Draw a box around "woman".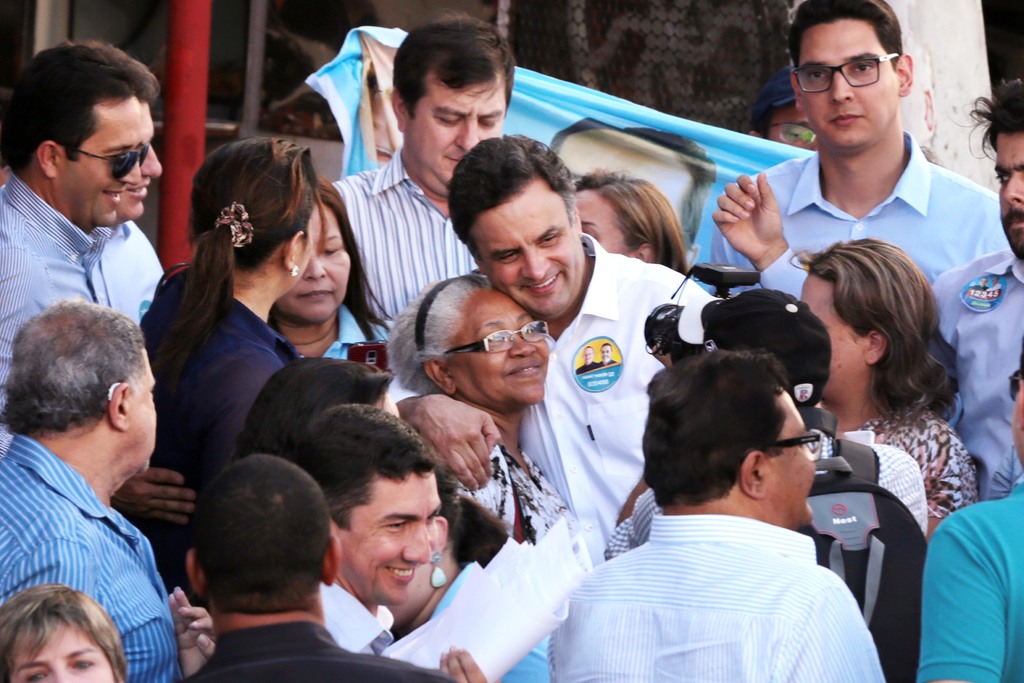
select_region(113, 181, 411, 550).
